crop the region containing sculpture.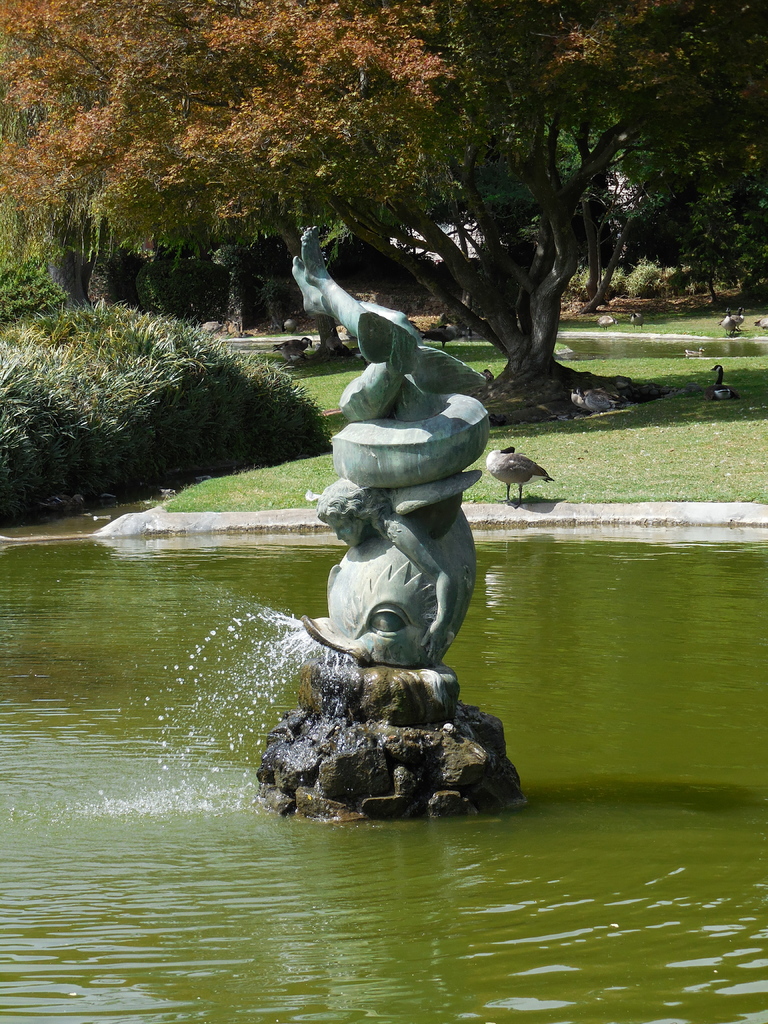
Crop region: 269/324/520/834.
